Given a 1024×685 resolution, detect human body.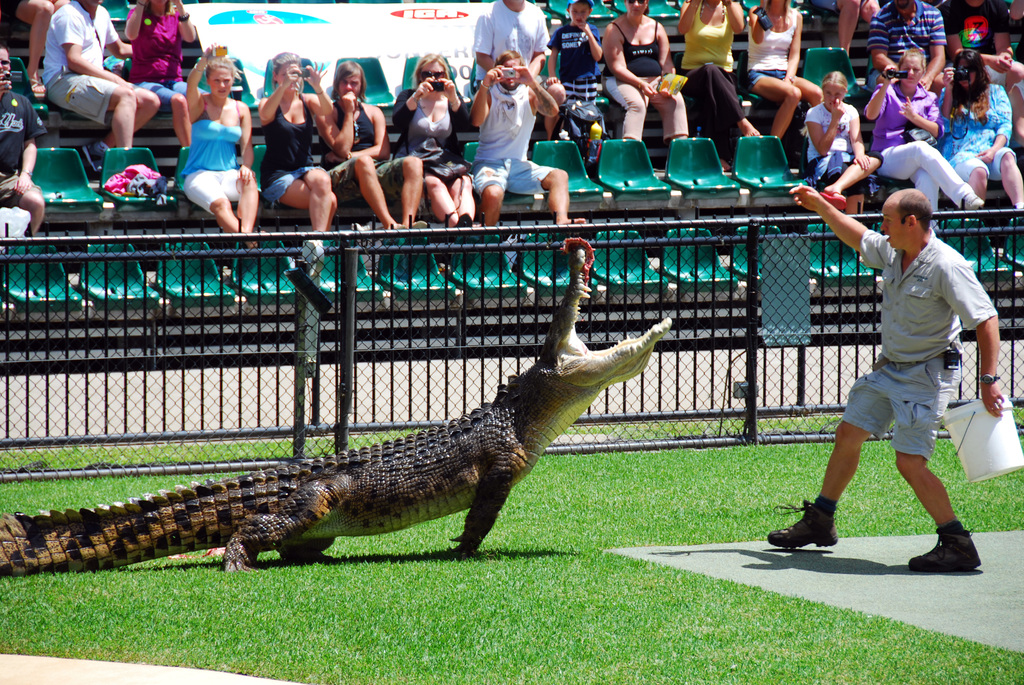
{"left": 259, "top": 59, "right": 337, "bottom": 256}.
